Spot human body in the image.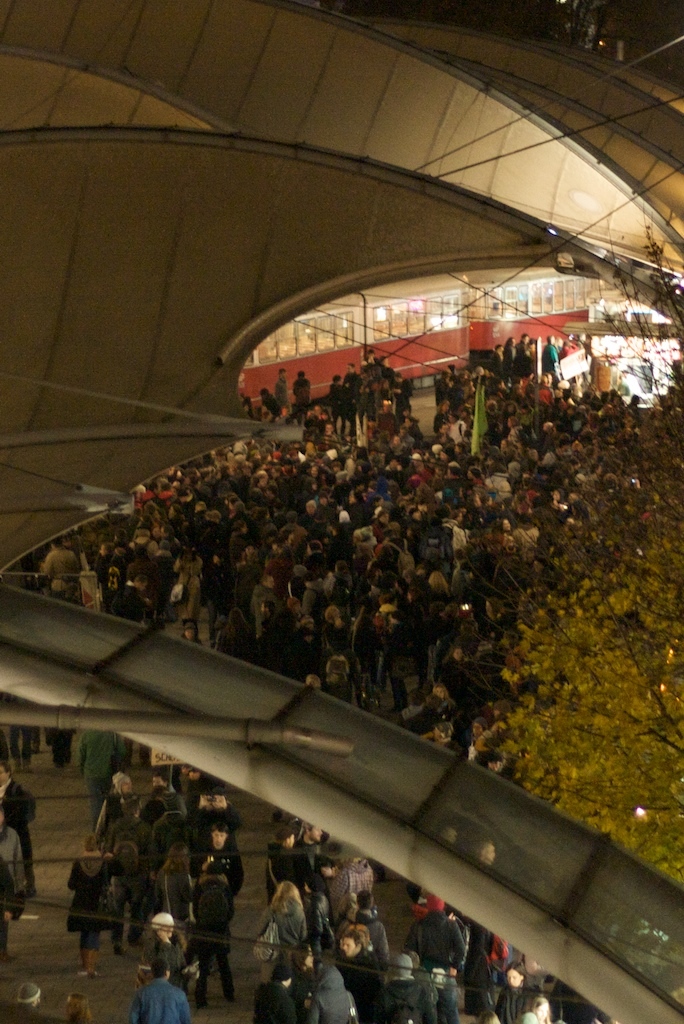
human body found at pyautogui.locateOnScreen(126, 960, 193, 1023).
